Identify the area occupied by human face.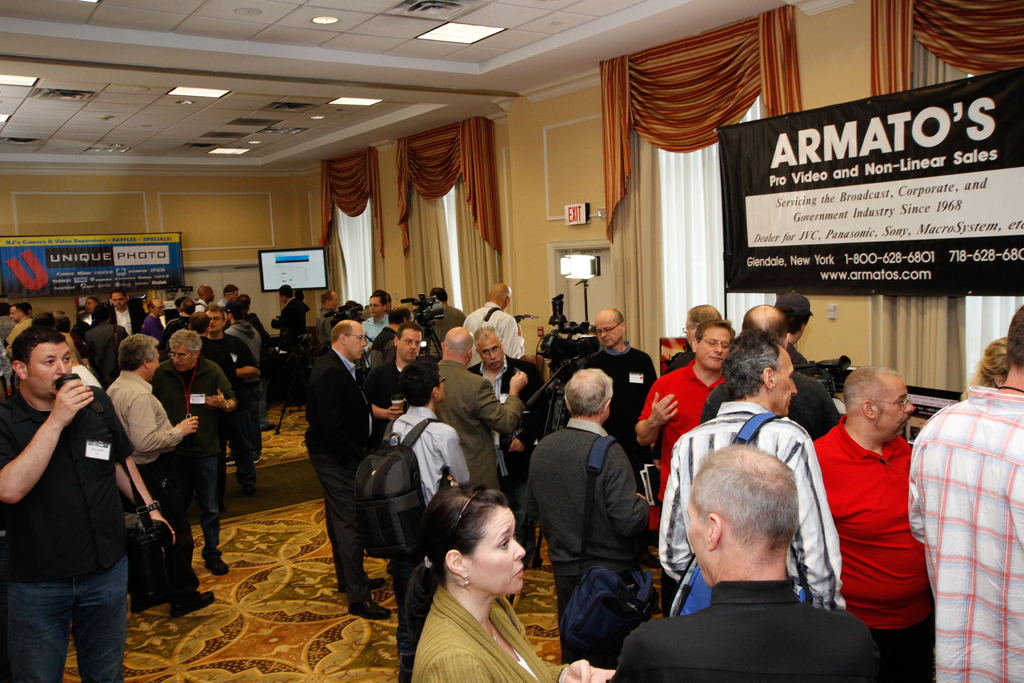
Area: crop(872, 373, 919, 440).
